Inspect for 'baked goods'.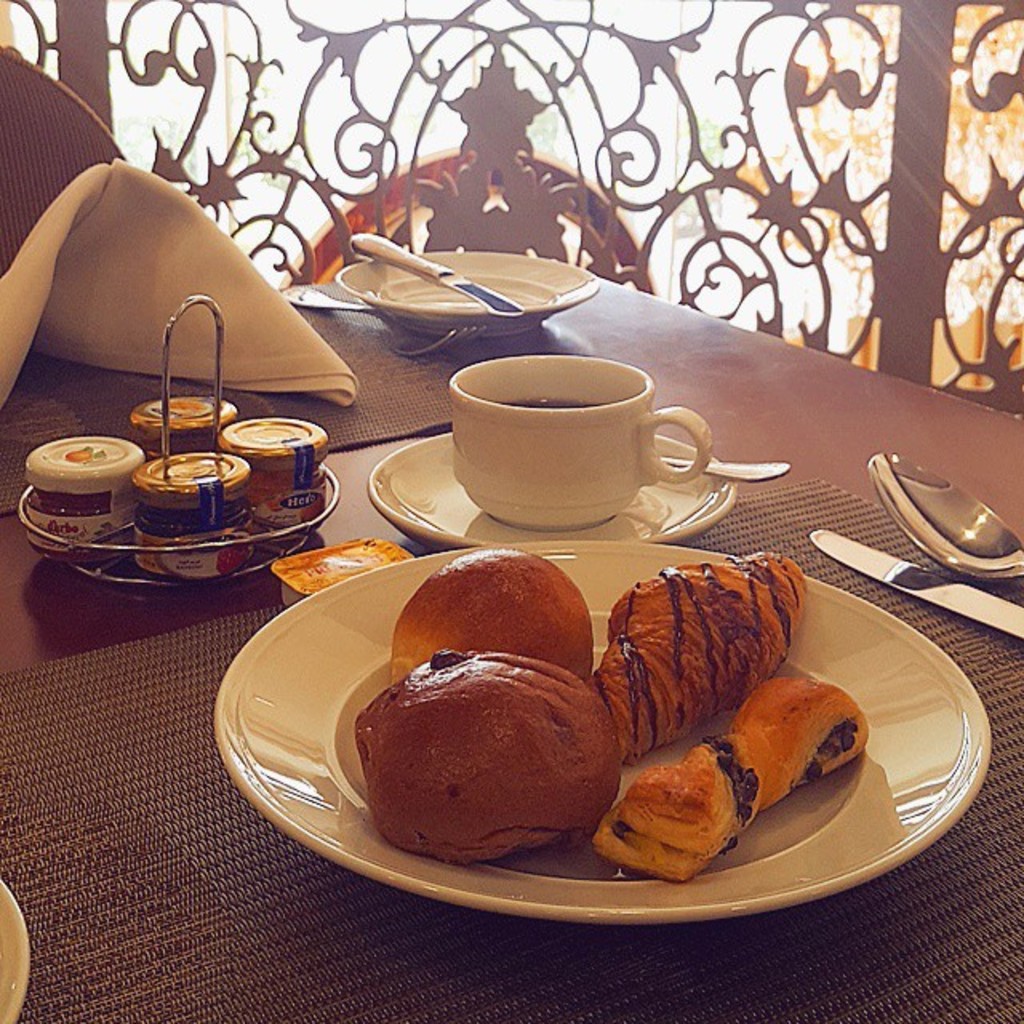
Inspection: 400/547/587/683.
